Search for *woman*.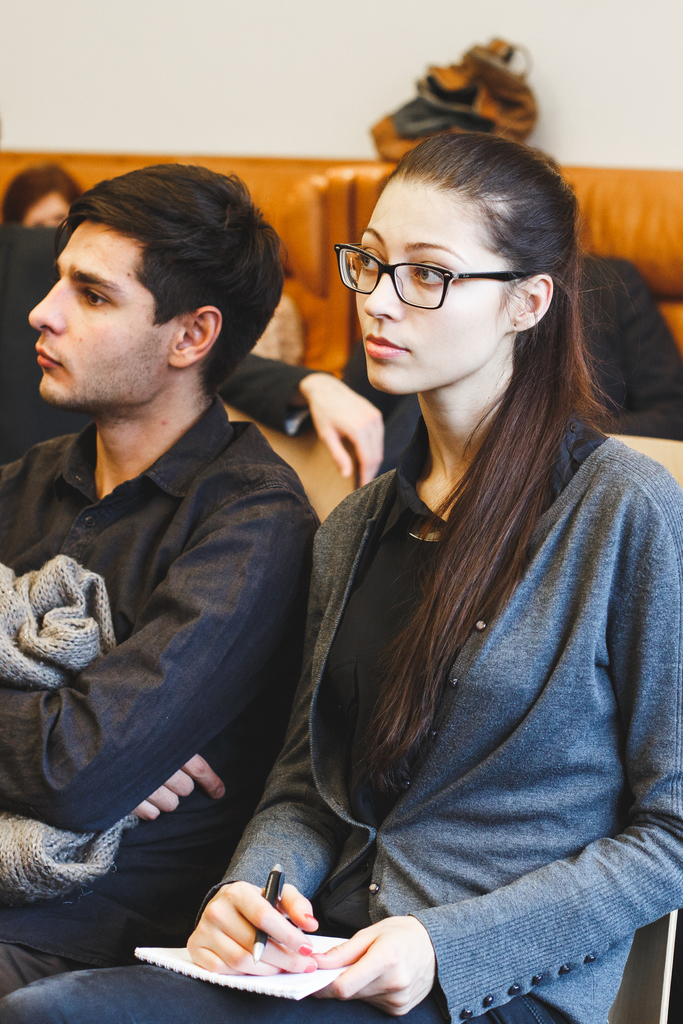
Found at left=0, top=132, right=682, bottom=1023.
